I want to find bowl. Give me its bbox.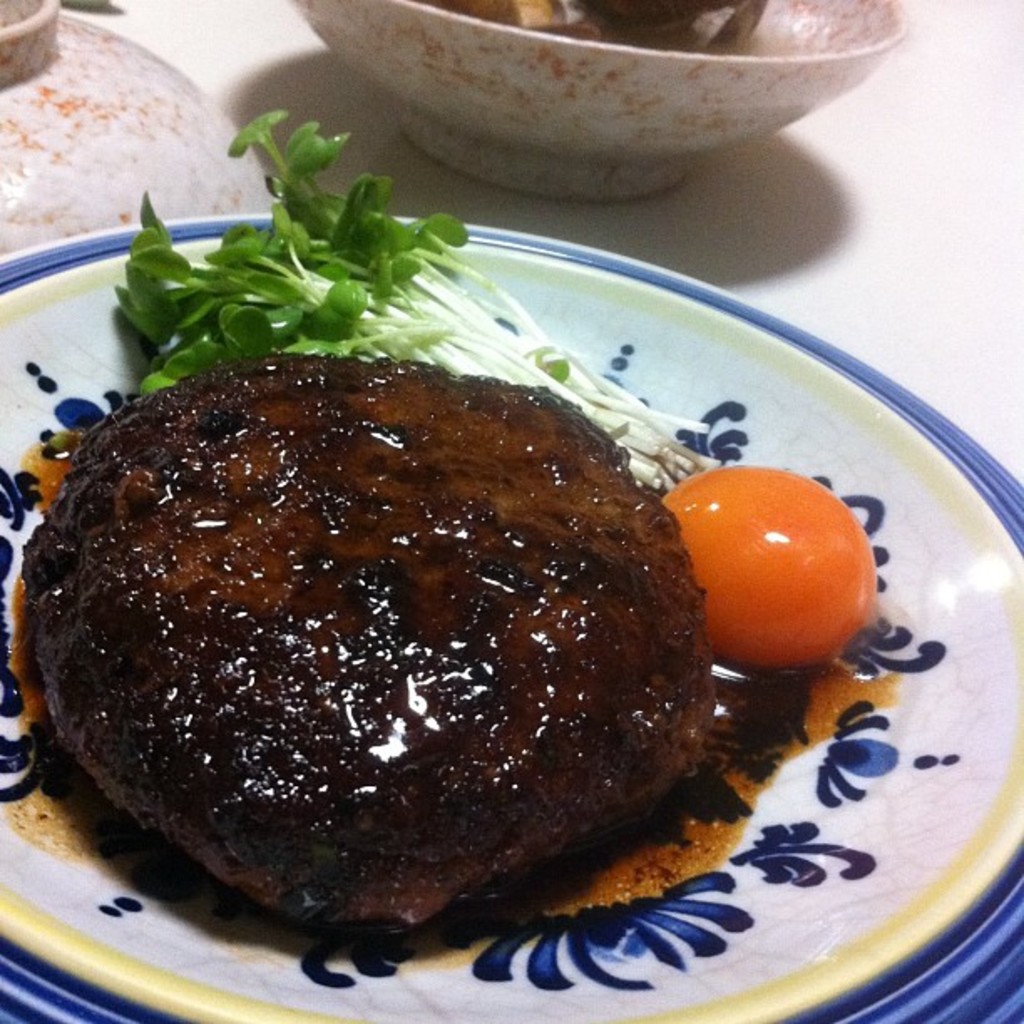
locate(239, 5, 945, 182).
